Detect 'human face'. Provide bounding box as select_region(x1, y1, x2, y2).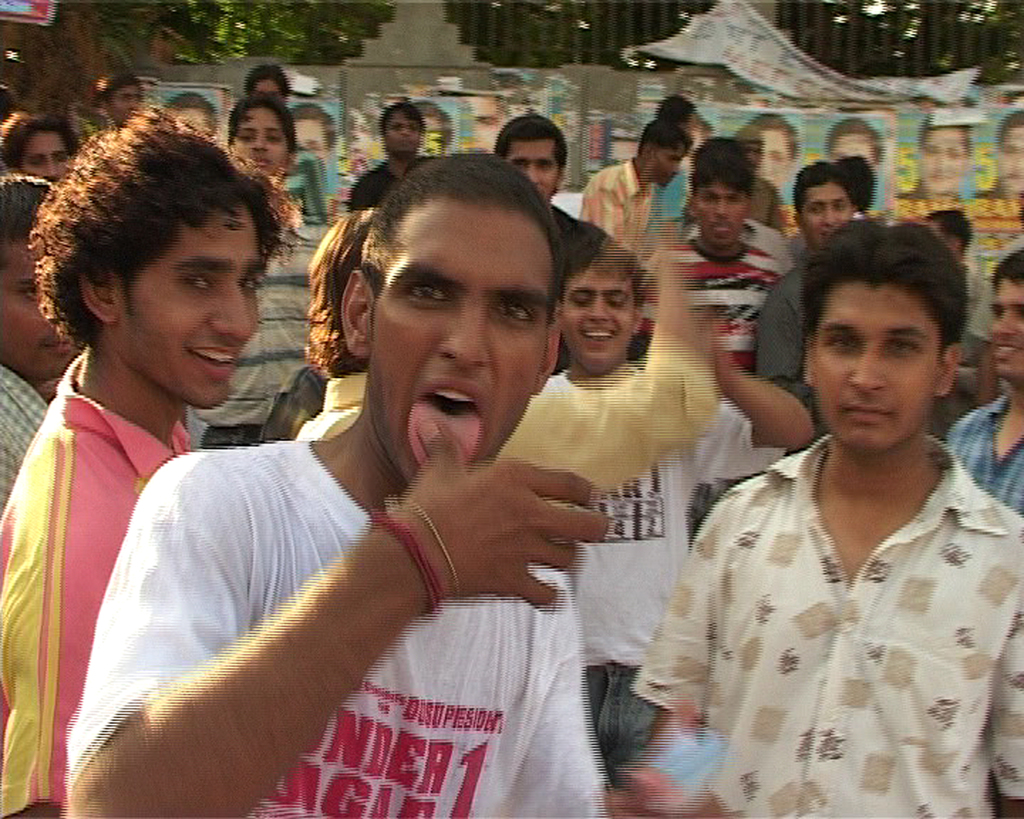
select_region(369, 212, 548, 491).
